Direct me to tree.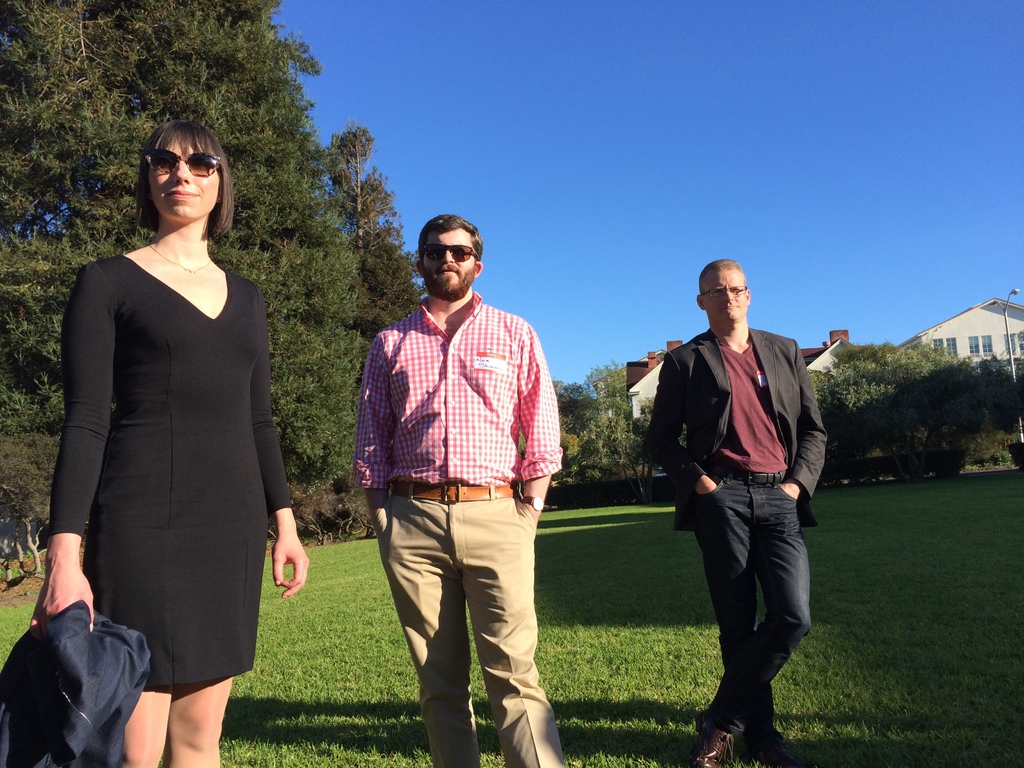
Direction: box(0, 0, 425, 572).
